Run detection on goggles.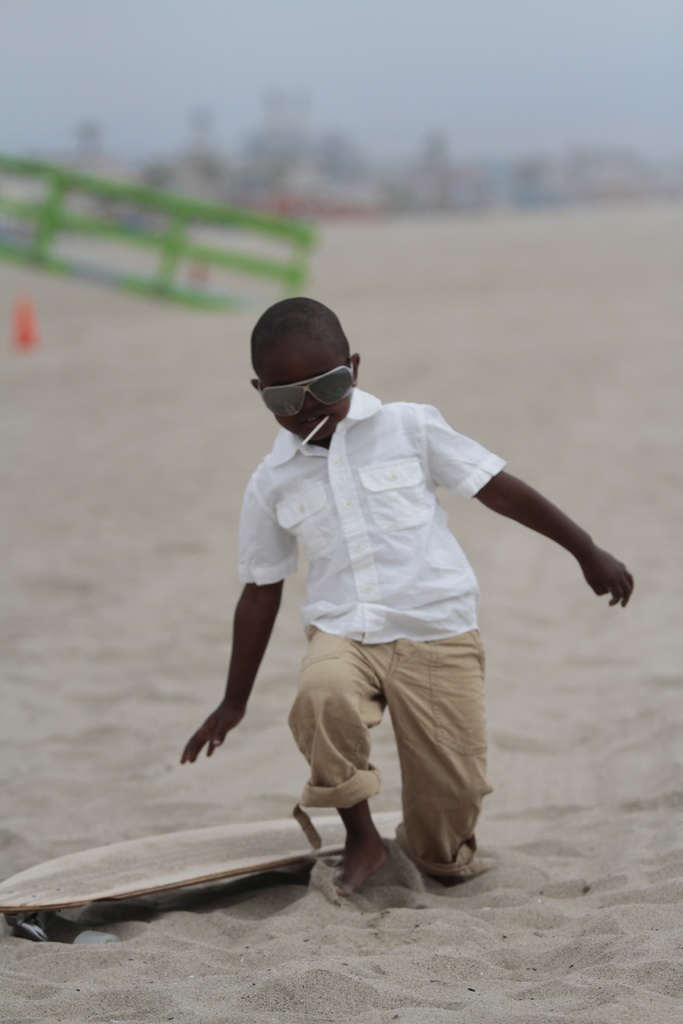
Result: (left=255, top=349, right=369, bottom=410).
